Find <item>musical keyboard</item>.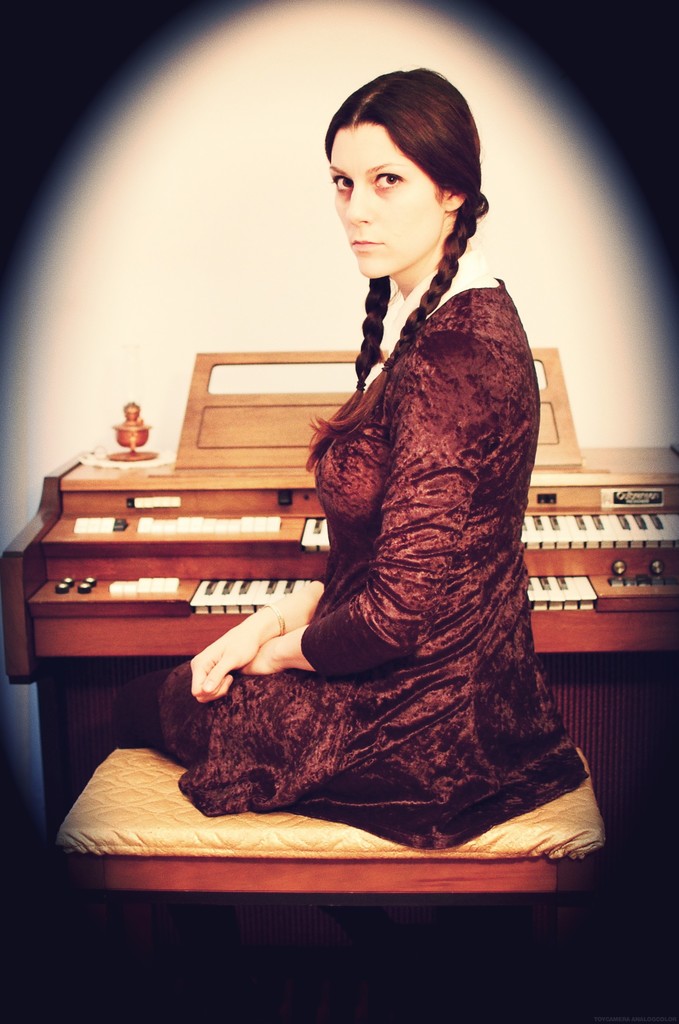
x1=299 y1=500 x2=678 y2=563.
